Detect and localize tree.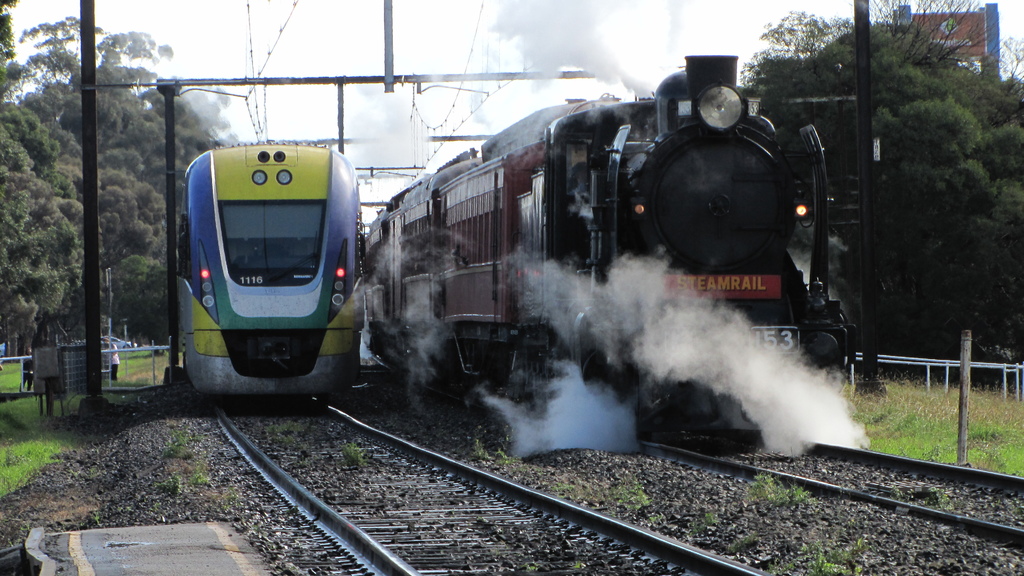
Localized at select_region(725, 0, 1023, 370).
